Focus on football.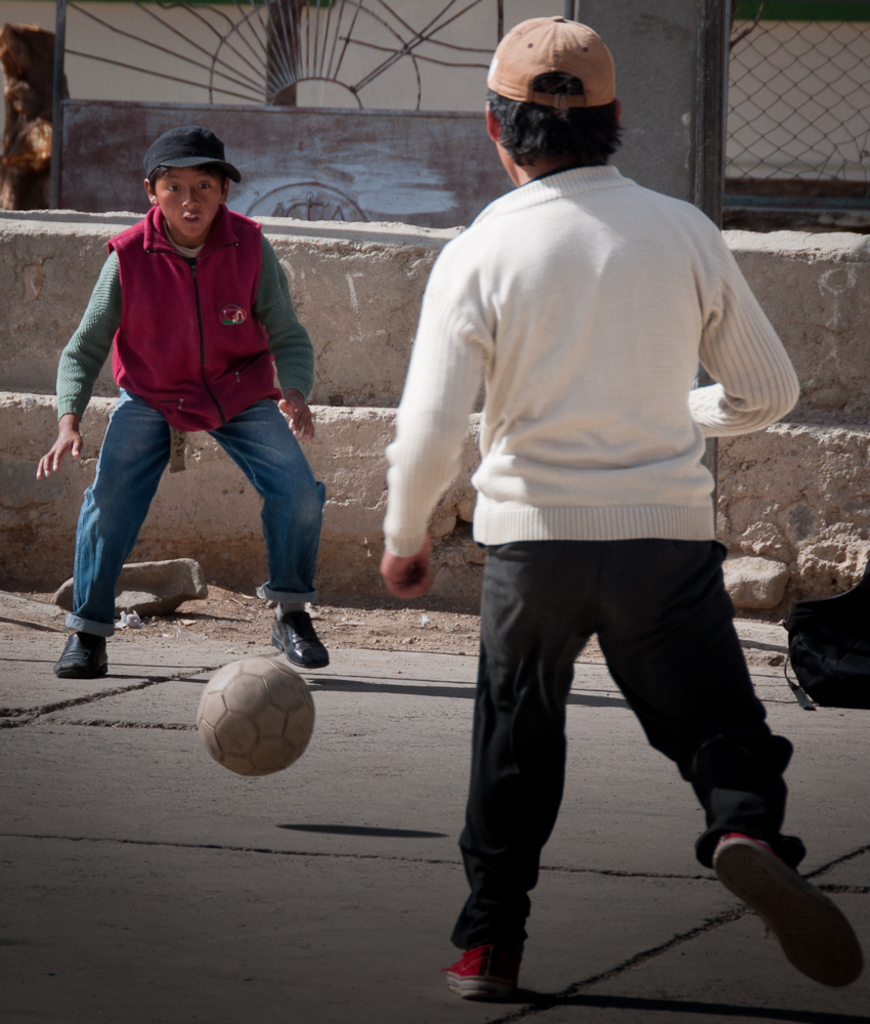
Focused at BBox(193, 657, 316, 781).
